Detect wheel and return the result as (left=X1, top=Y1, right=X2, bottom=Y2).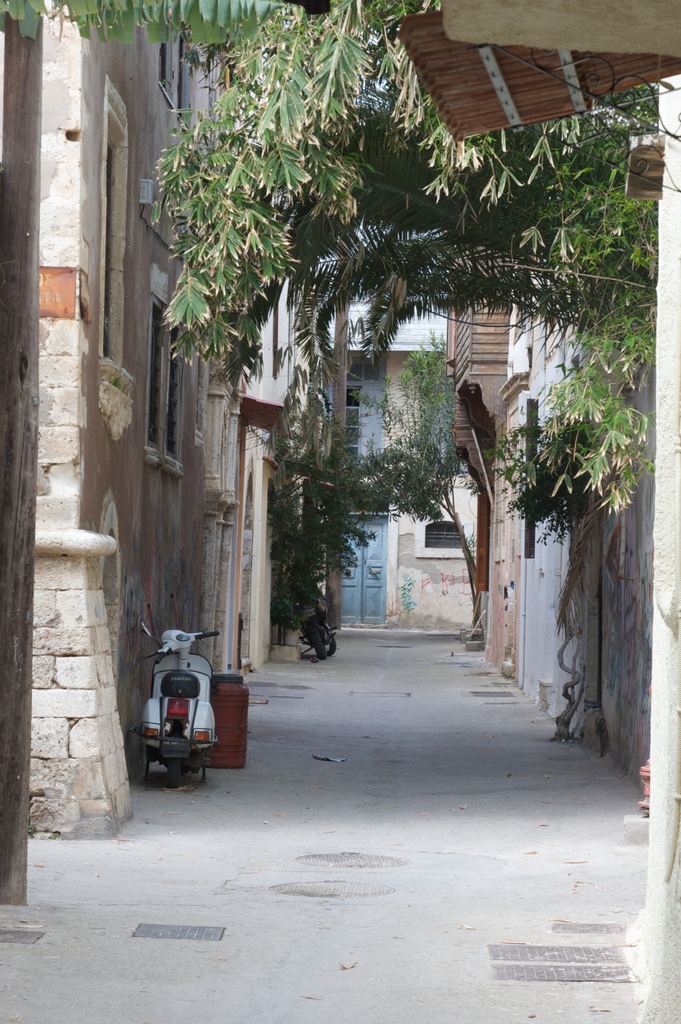
(left=324, top=630, right=336, bottom=662).
